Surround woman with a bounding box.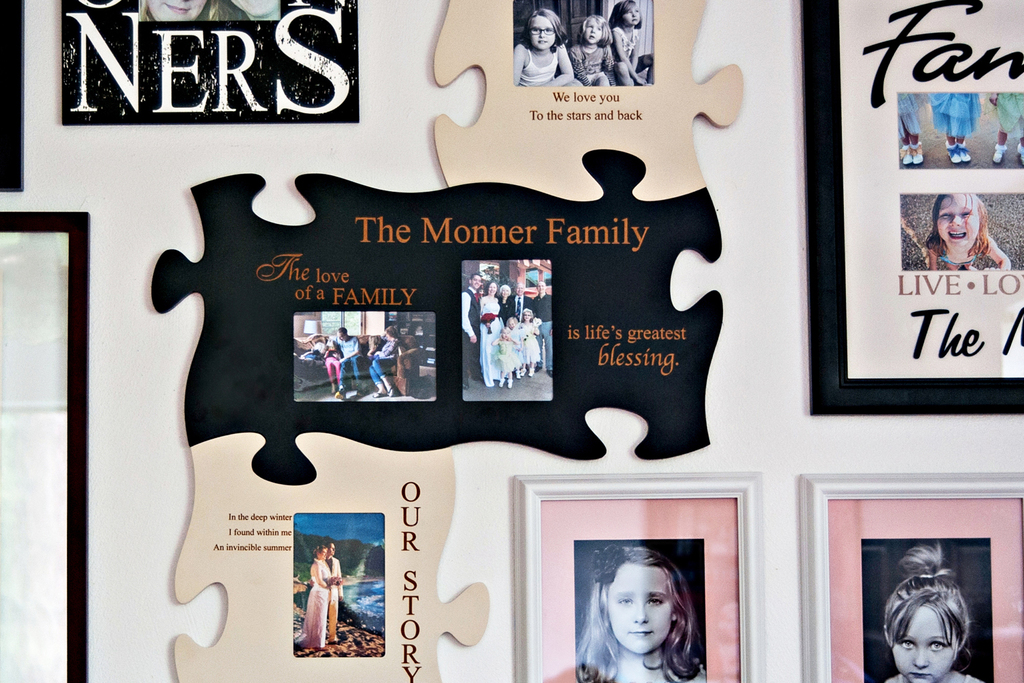
bbox=[897, 174, 1012, 279].
